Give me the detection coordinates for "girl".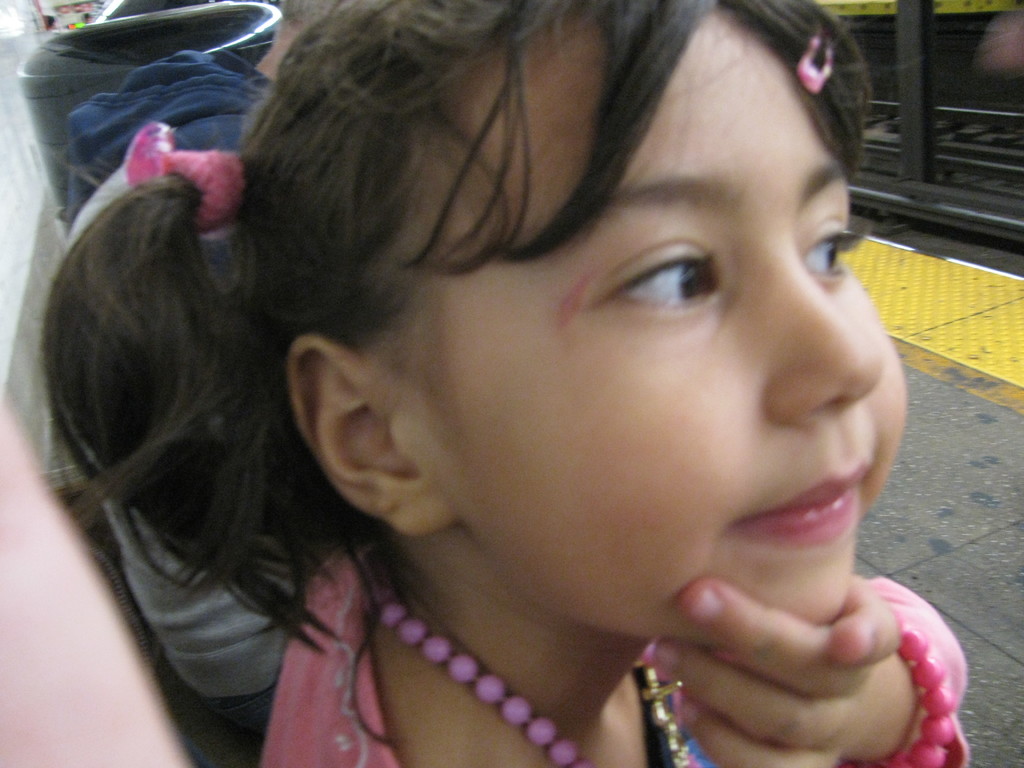
(x1=40, y1=0, x2=969, y2=767).
